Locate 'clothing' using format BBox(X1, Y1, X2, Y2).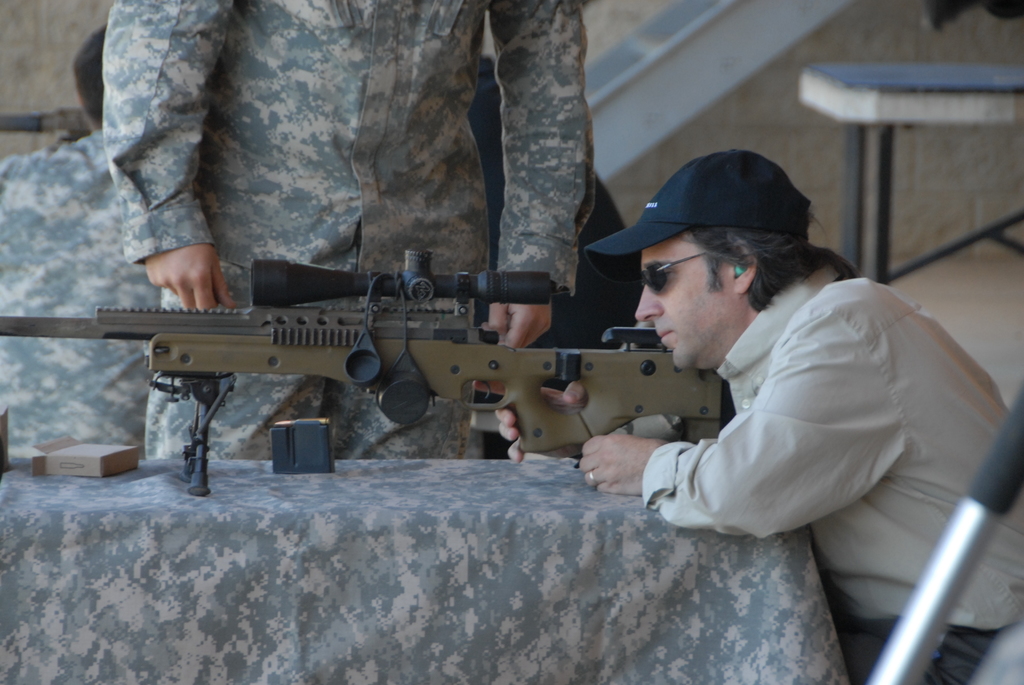
BBox(637, 263, 1023, 684).
